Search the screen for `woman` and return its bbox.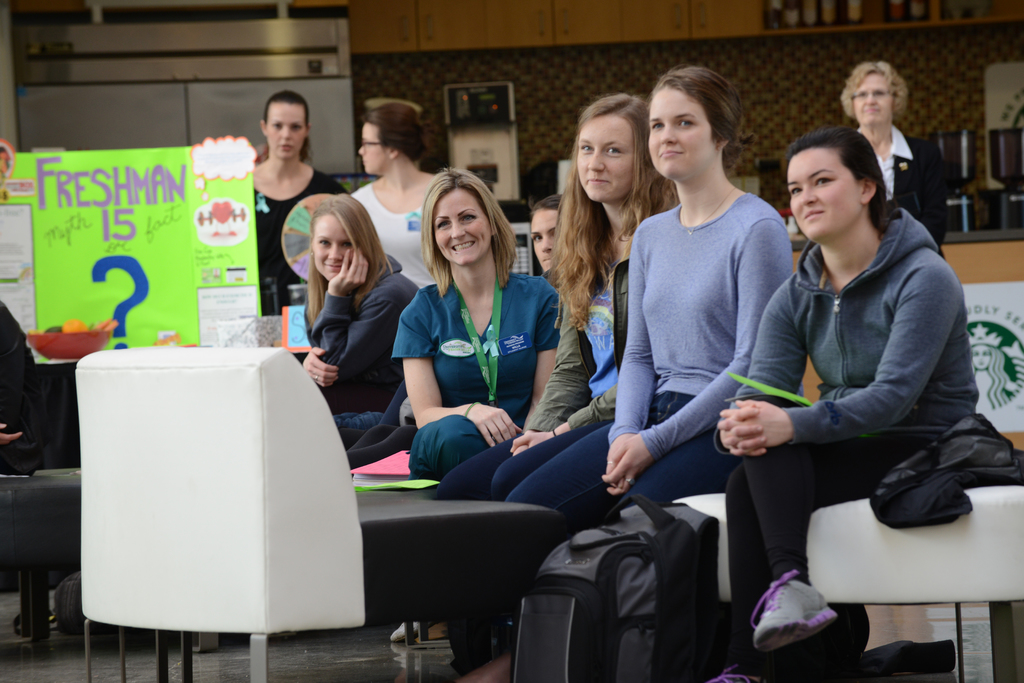
Found: Rect(742, 118, 967, 638).
